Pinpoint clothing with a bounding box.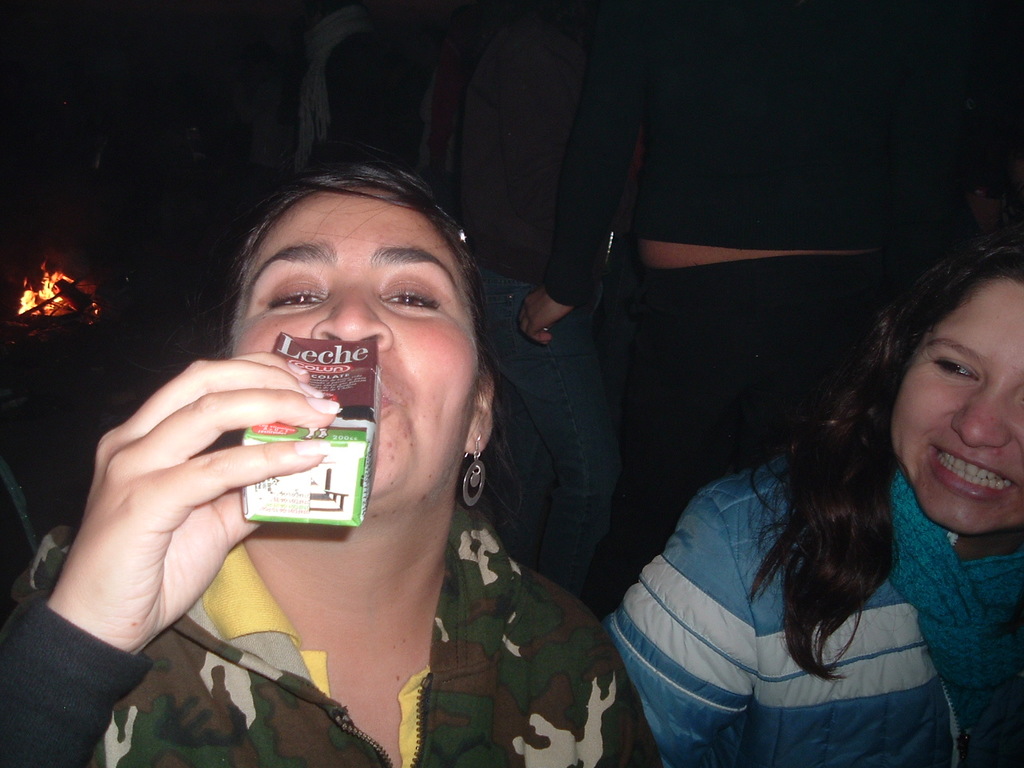
box(3, 484, 661, 767).
